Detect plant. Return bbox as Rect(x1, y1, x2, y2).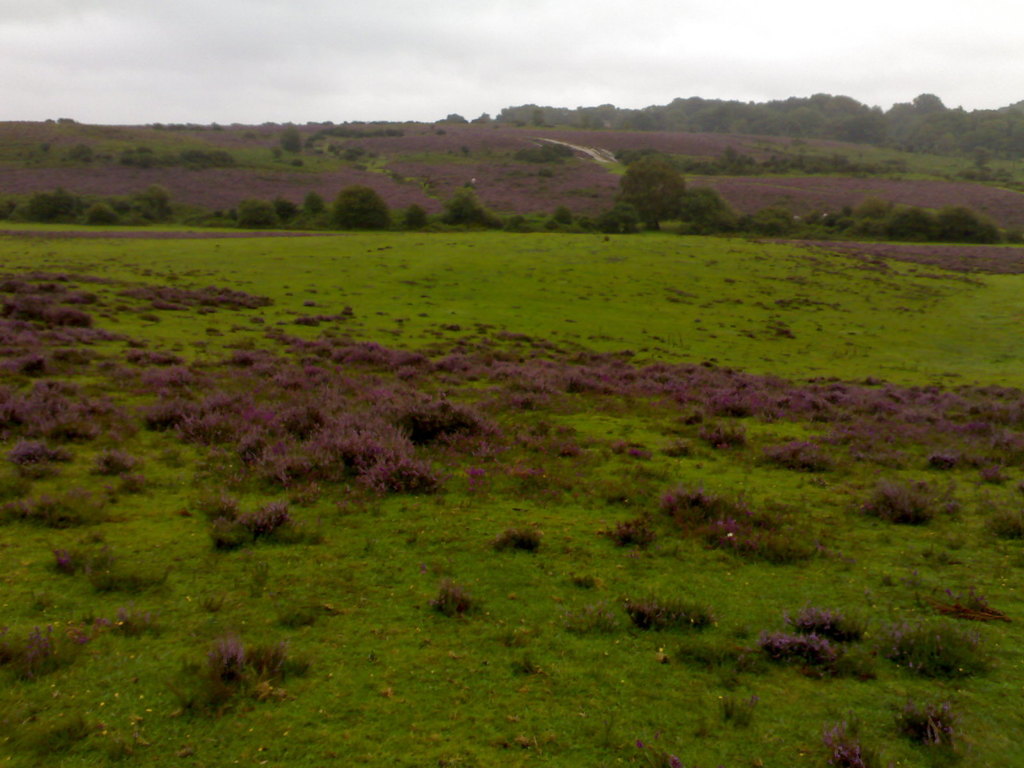
Rect(66, 617, 112, 643).
